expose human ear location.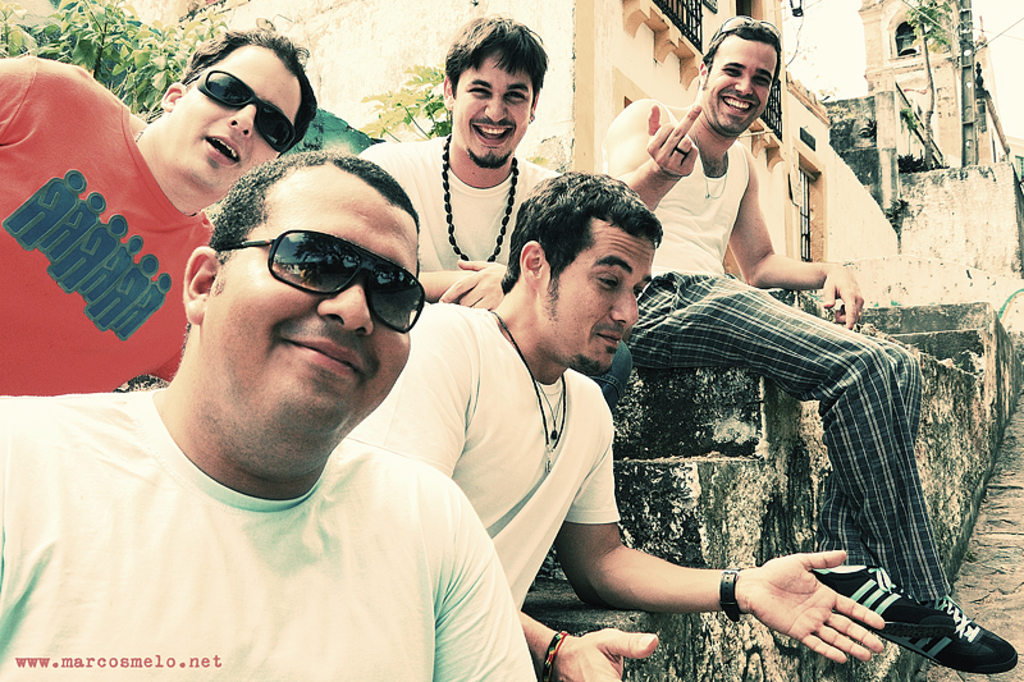
Exposed at [439,73,453,110].
